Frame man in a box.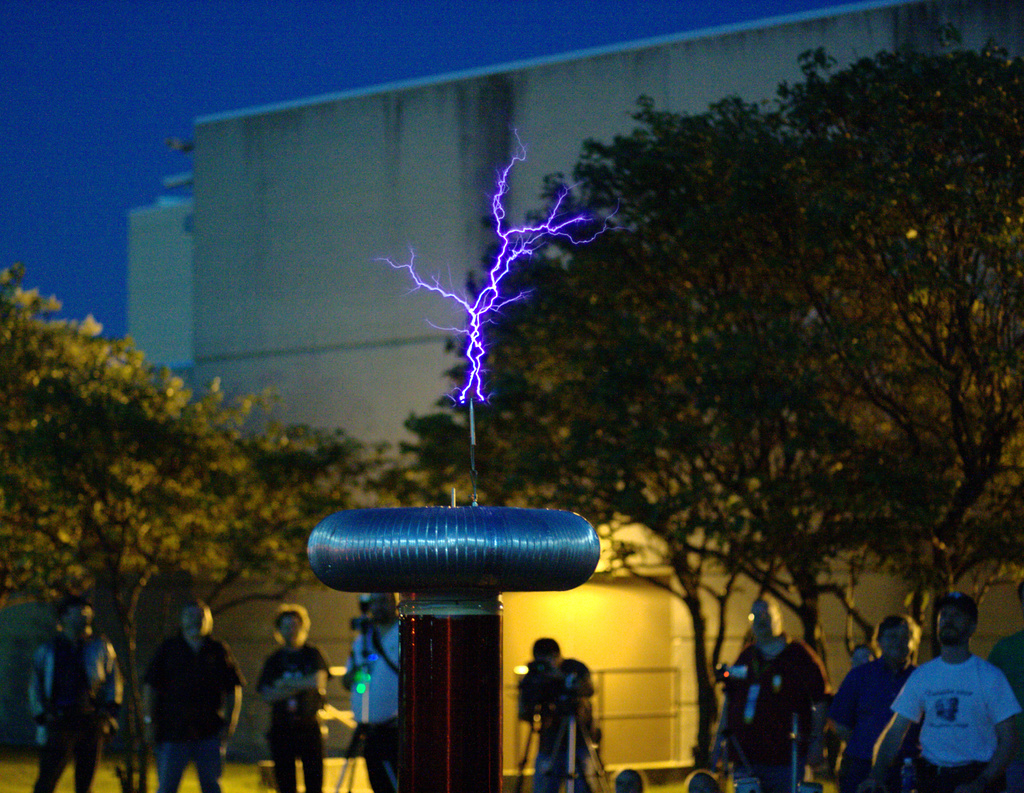
{"x1": 28, "y1": 591, "x2": 140, "y2": 792}.
